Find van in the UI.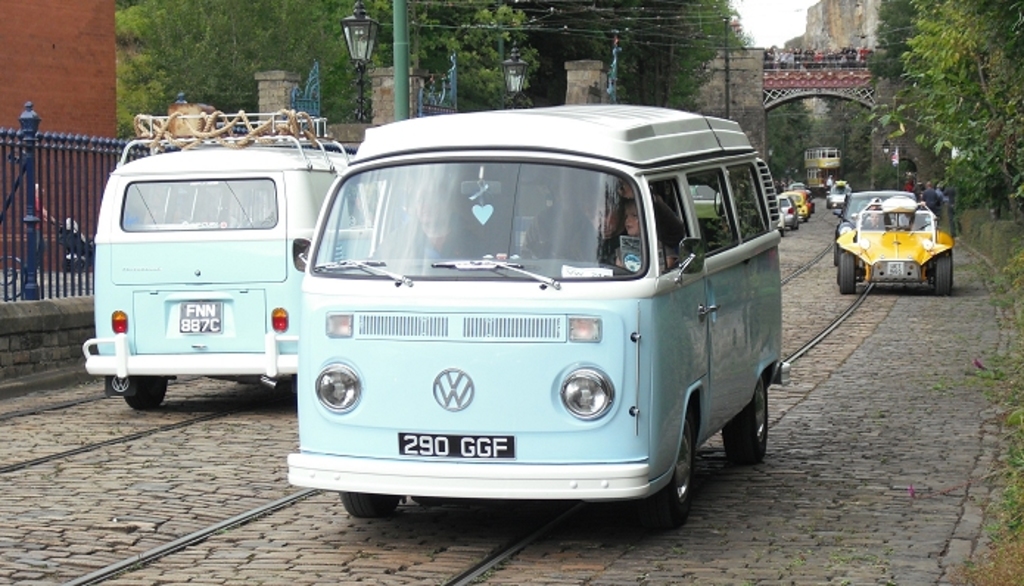
UI element at [80, 110, 355, 412].
